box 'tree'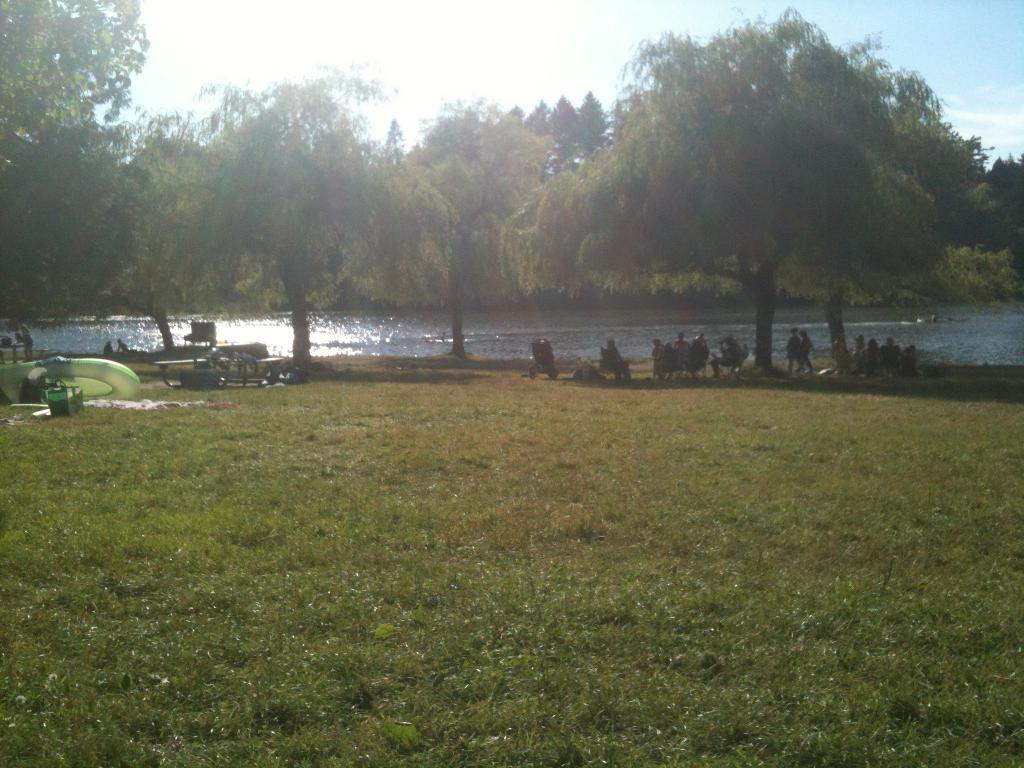
rect(500, 22, 947, 387)
